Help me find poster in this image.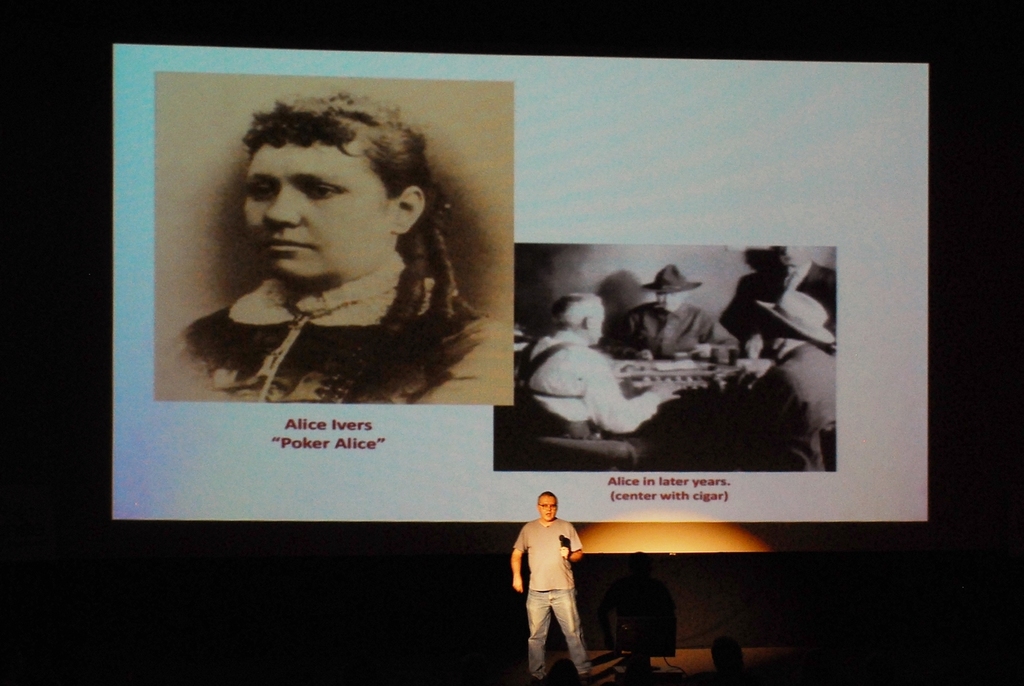
Found it: (left=106, top=48, right=934, bottom=521).
